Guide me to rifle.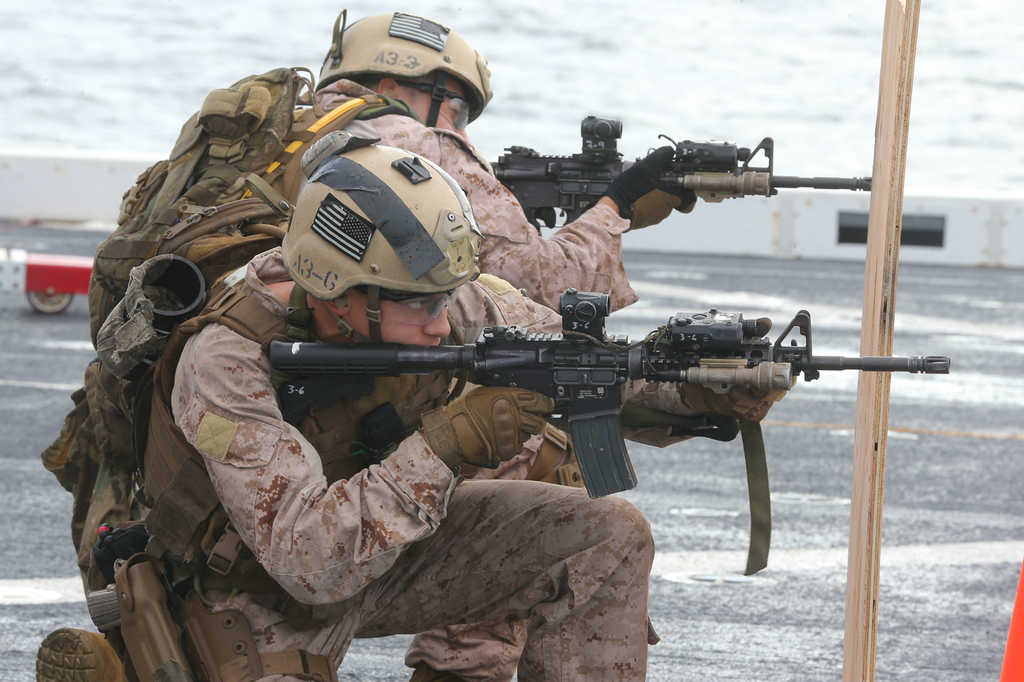
Guidance: bbox(270, 290, 949, 491).
